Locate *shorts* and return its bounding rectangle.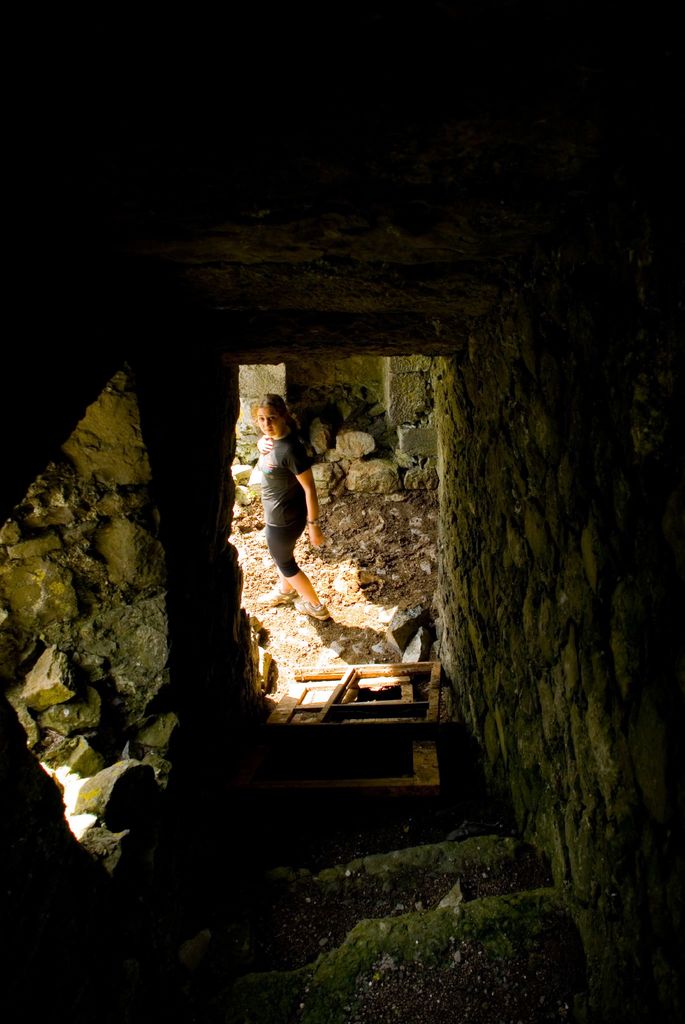
crop(265, 523, 307, 579).
